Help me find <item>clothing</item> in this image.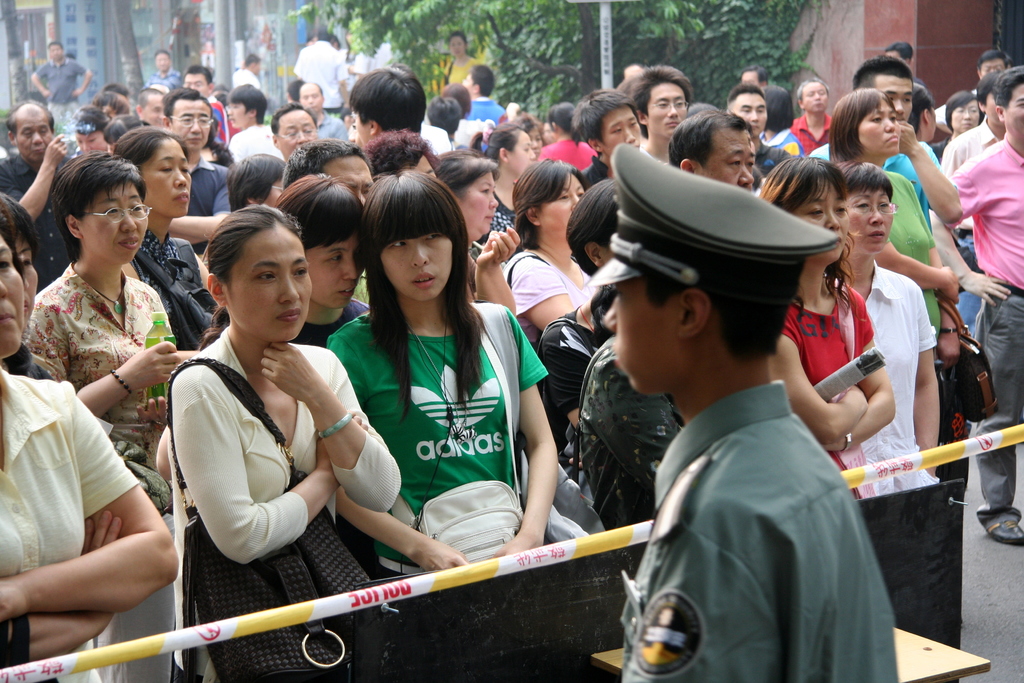
Found it: (x1=0, y1=366, x2=143, y2=682).
